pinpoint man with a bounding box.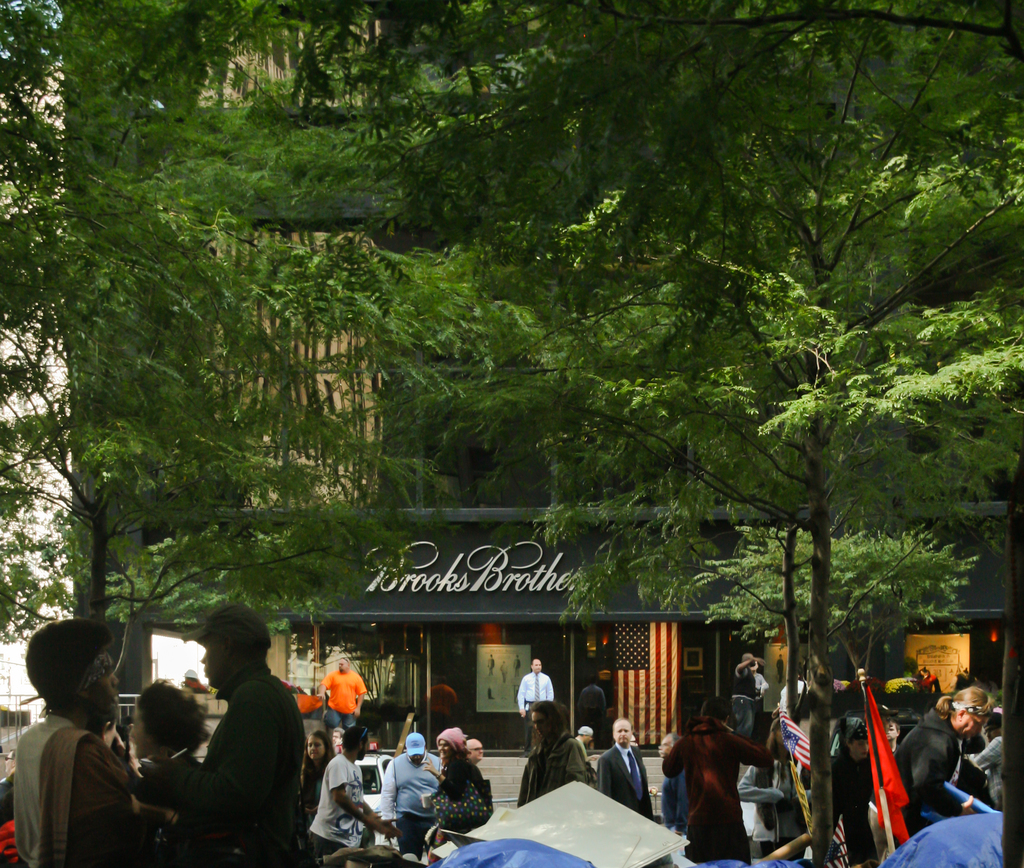
bbox=(595, 719, 653, 824).
